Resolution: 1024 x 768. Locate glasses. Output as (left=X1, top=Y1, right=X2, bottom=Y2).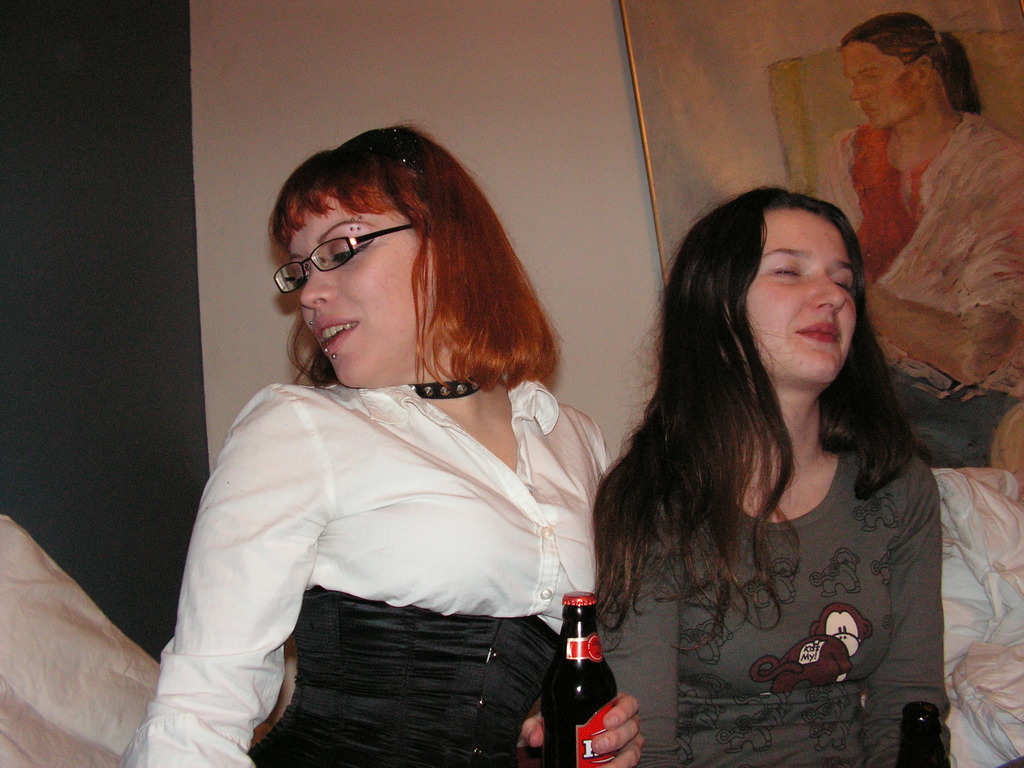
(left=264, top=226, right=400, bottom=287).
